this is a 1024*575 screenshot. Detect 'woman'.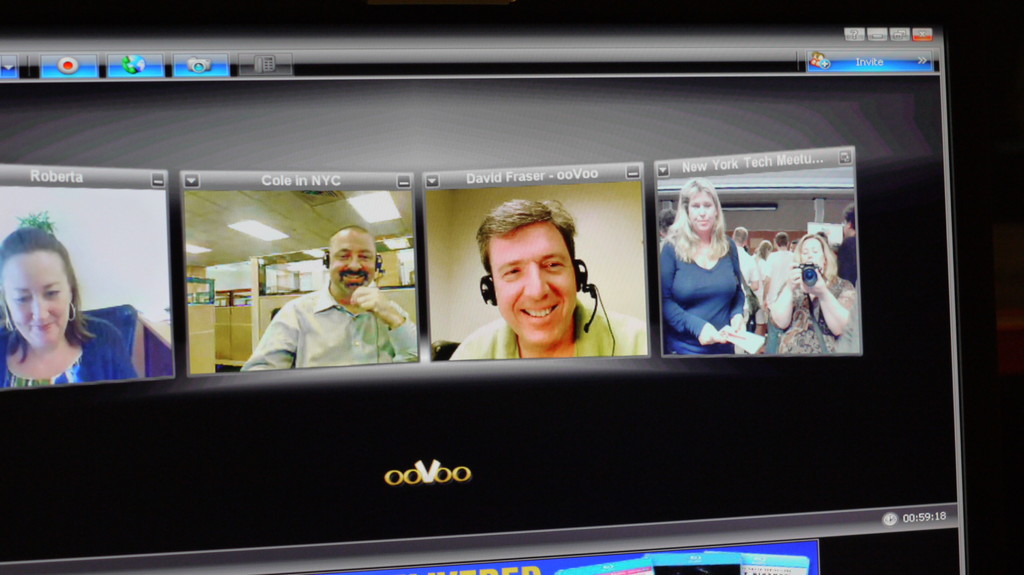
pyautogui.locateOnScreen(663, 175, 753, 340).
